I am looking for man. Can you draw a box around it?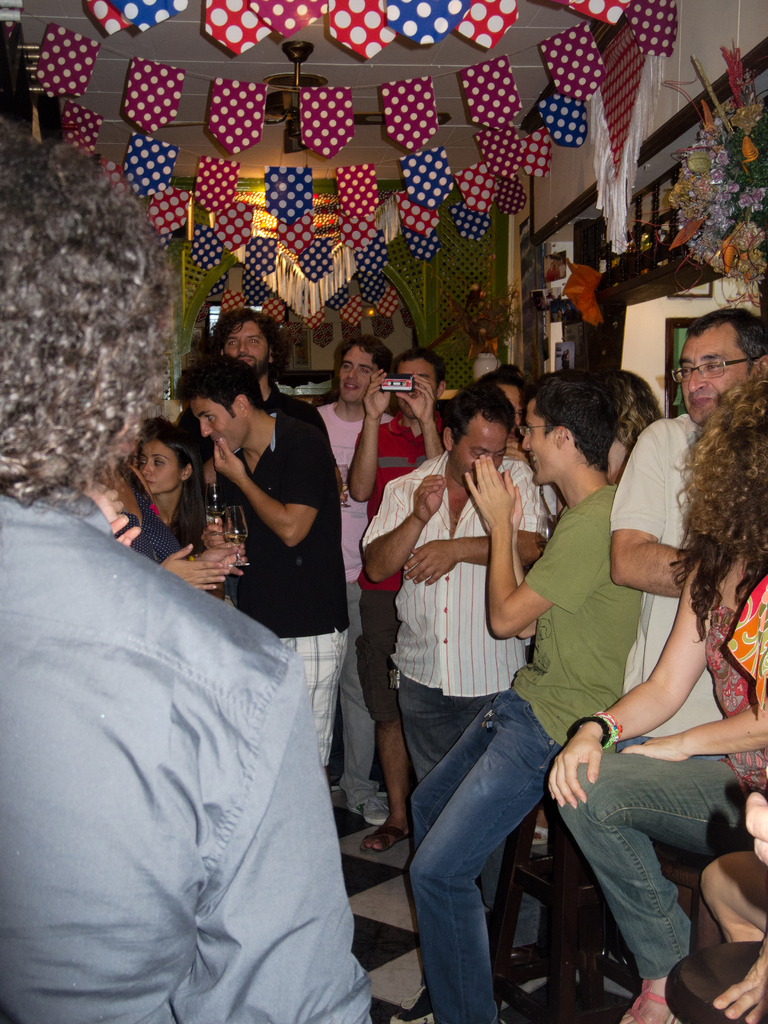
Sure, the bounding box is bbox=(177, 306, 349, 505).
